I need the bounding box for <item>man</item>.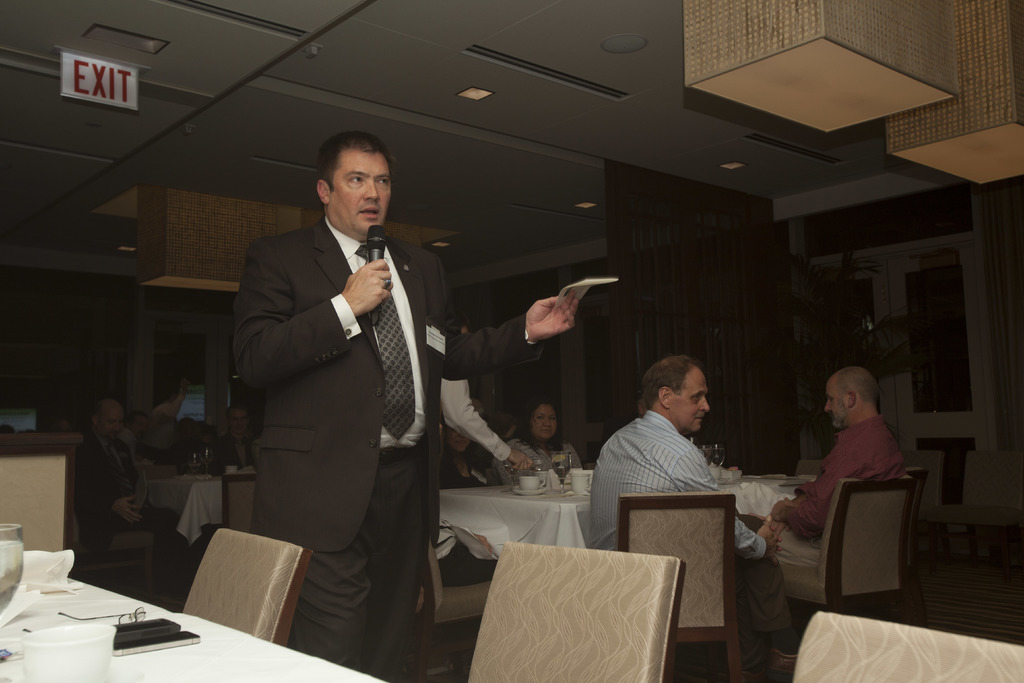
Here it is: Rect(156, 383, 190, 417).
